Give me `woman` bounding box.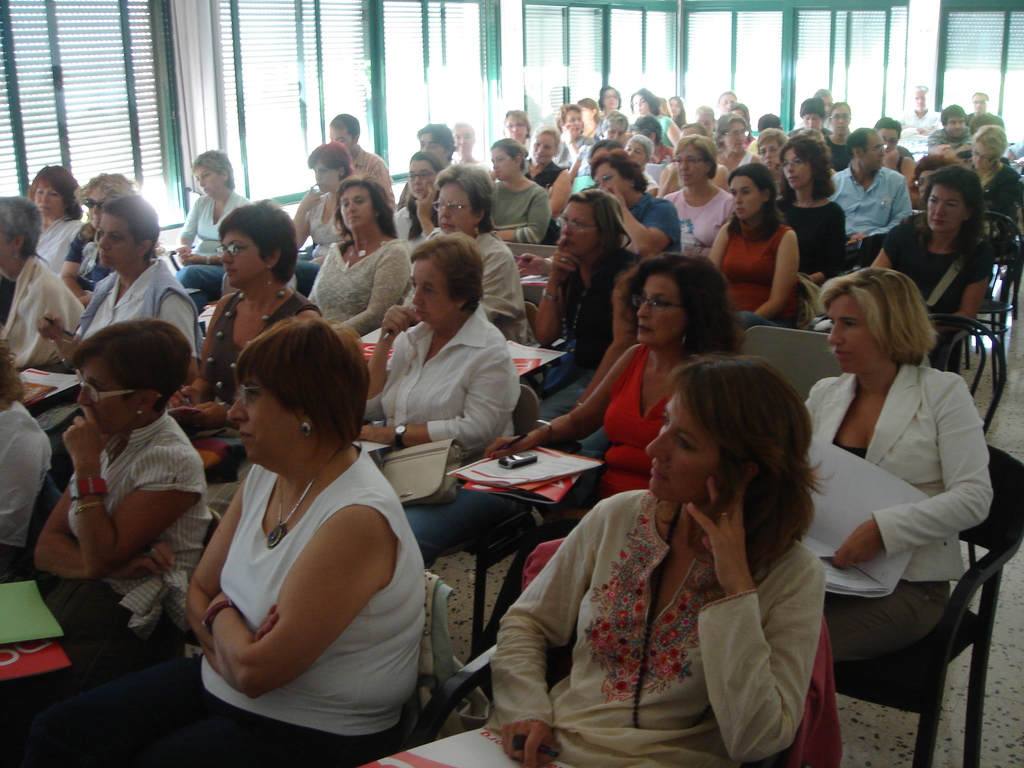
<bbox>950, 125, 1023, 234</bbox>.
